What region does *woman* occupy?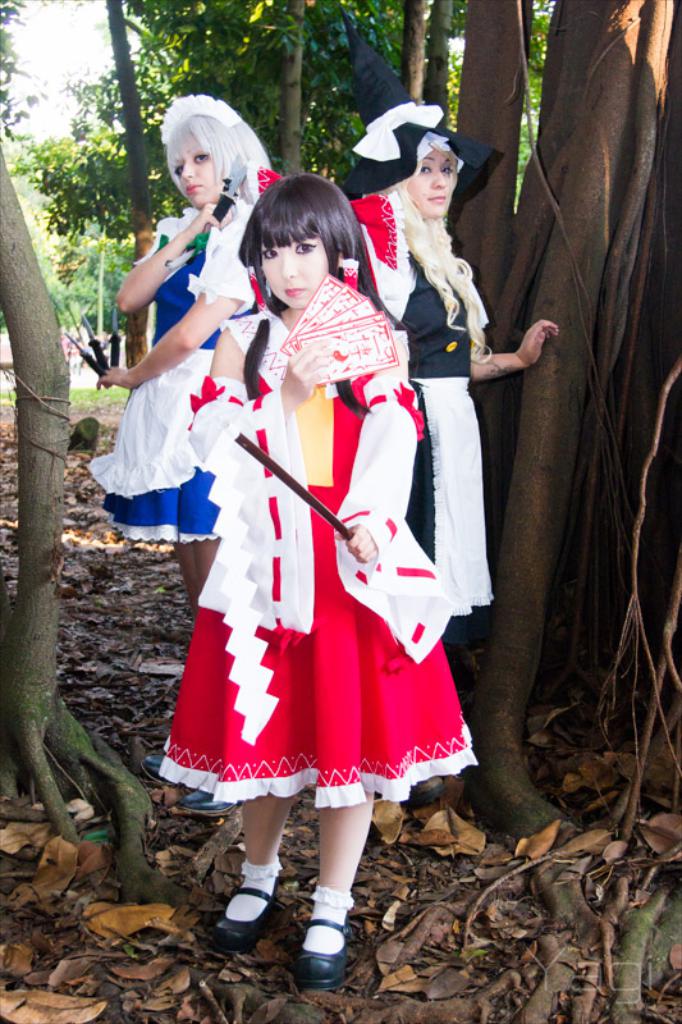
[x1=361, y1=134, x2=526, y2=733].
